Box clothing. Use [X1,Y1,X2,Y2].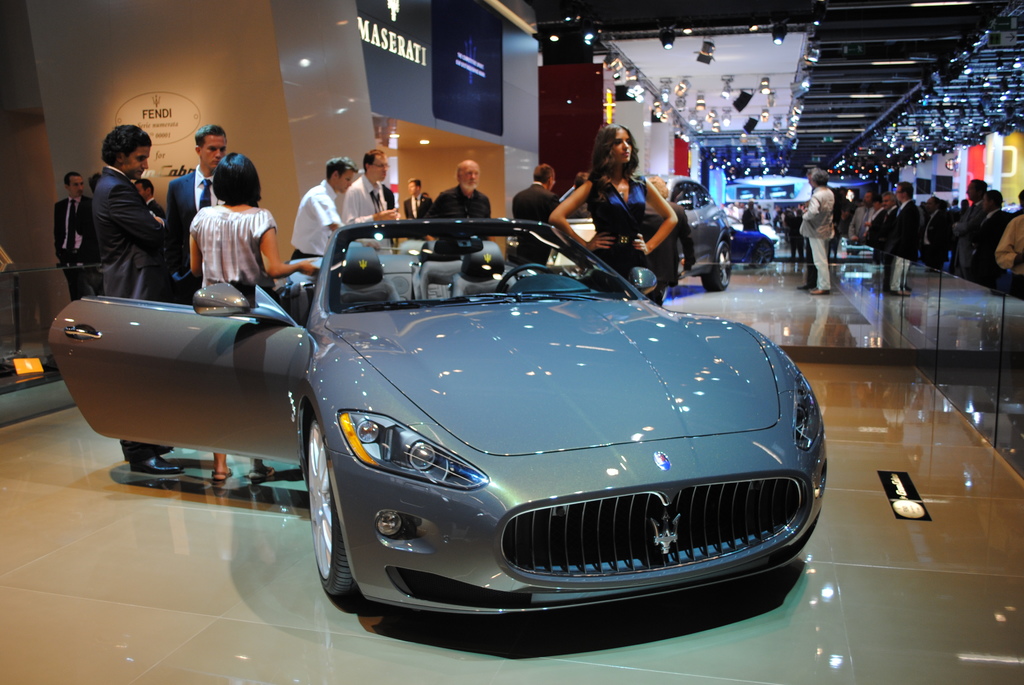
[426,187,492,242].
